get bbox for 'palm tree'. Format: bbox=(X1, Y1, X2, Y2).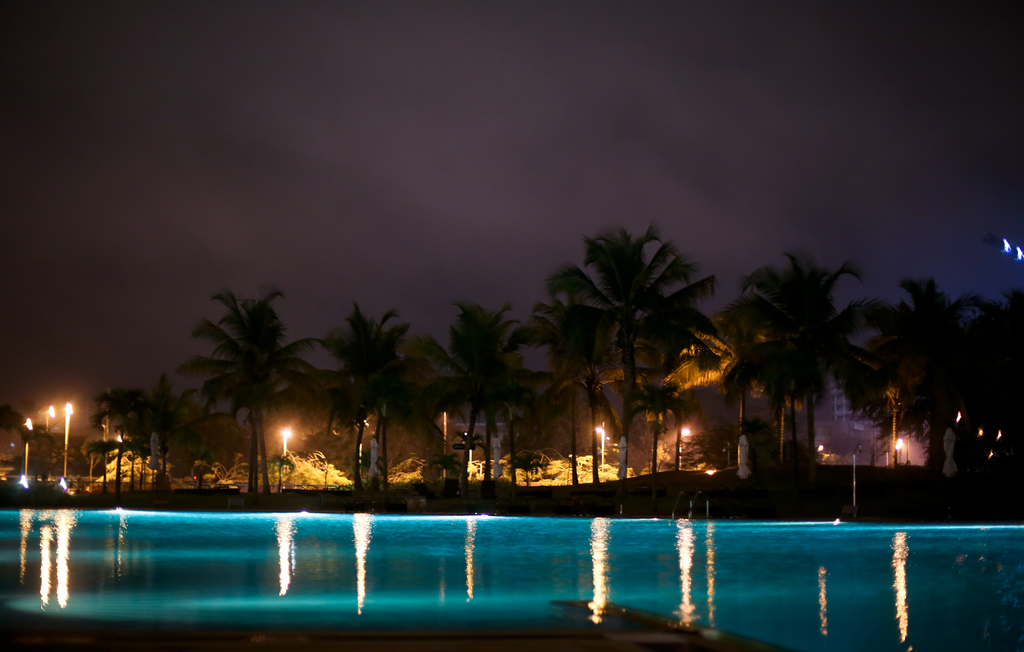
bbox=(83, 370, 195, 491).
